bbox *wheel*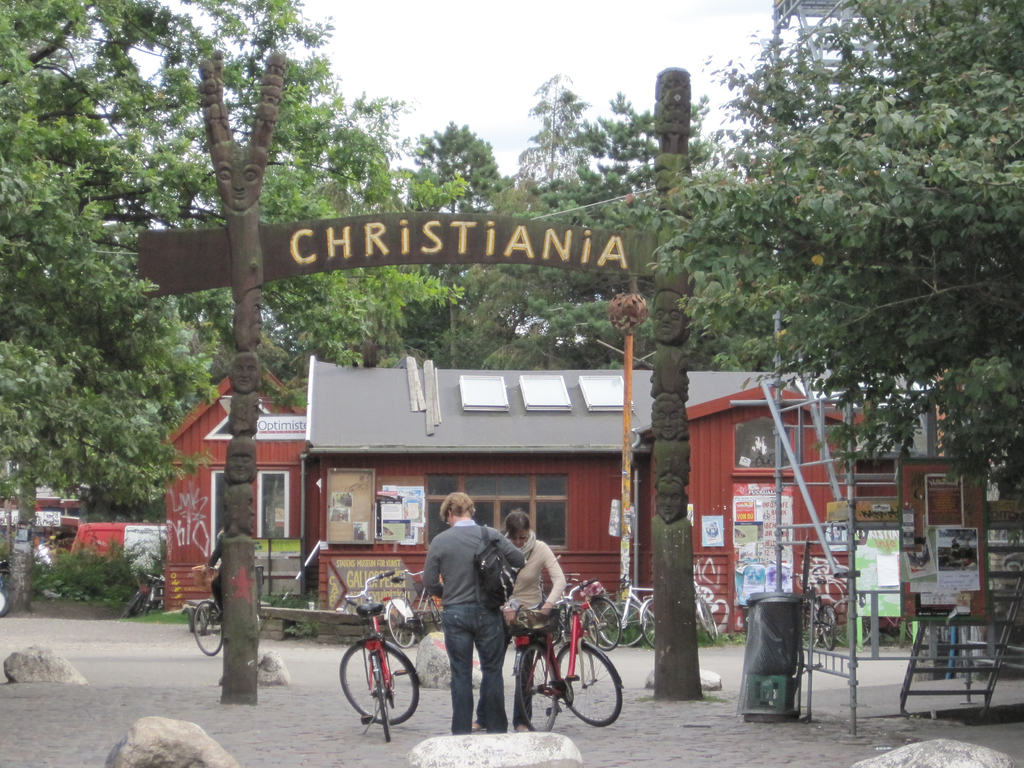
box(515, 642, 559, 736)
